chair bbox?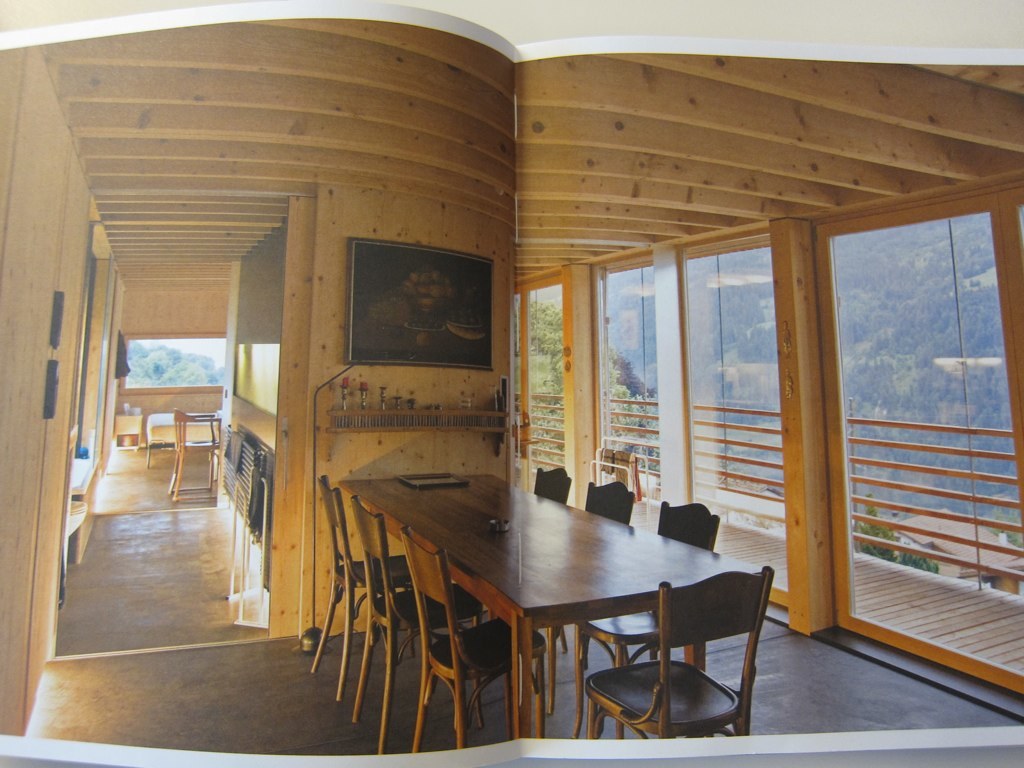
select_region(161, 408, 225, 505)
